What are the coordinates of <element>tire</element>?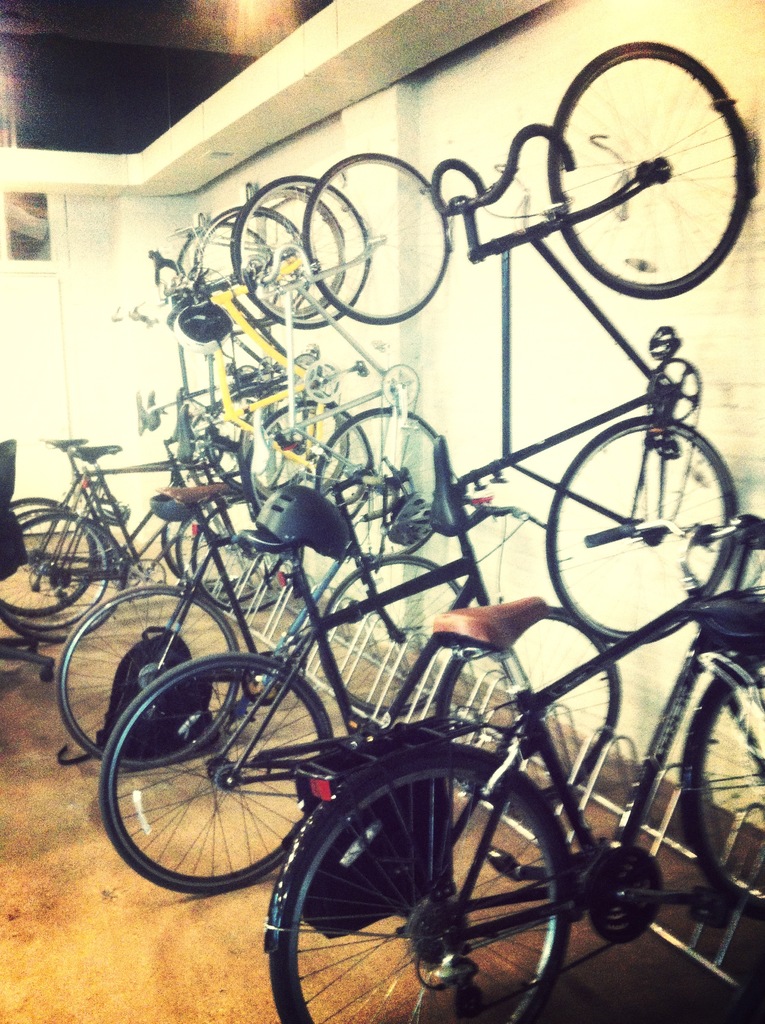
rect(7, 494, 68, 508).
